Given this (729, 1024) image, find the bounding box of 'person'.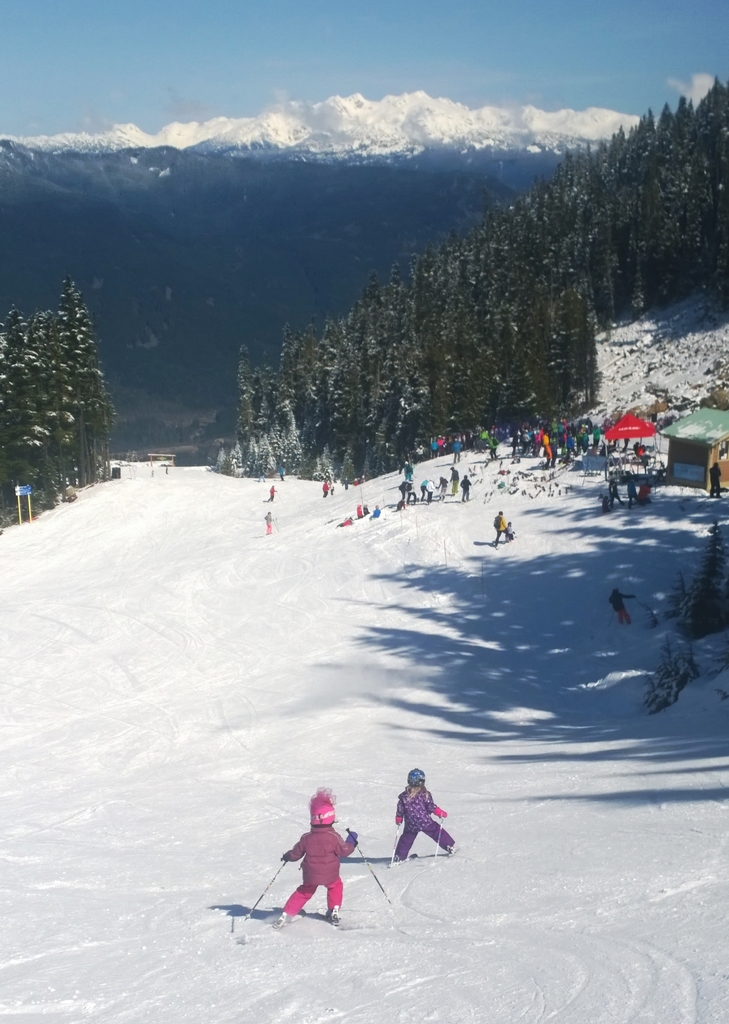
l=604, t=584, r=636, b=624.
